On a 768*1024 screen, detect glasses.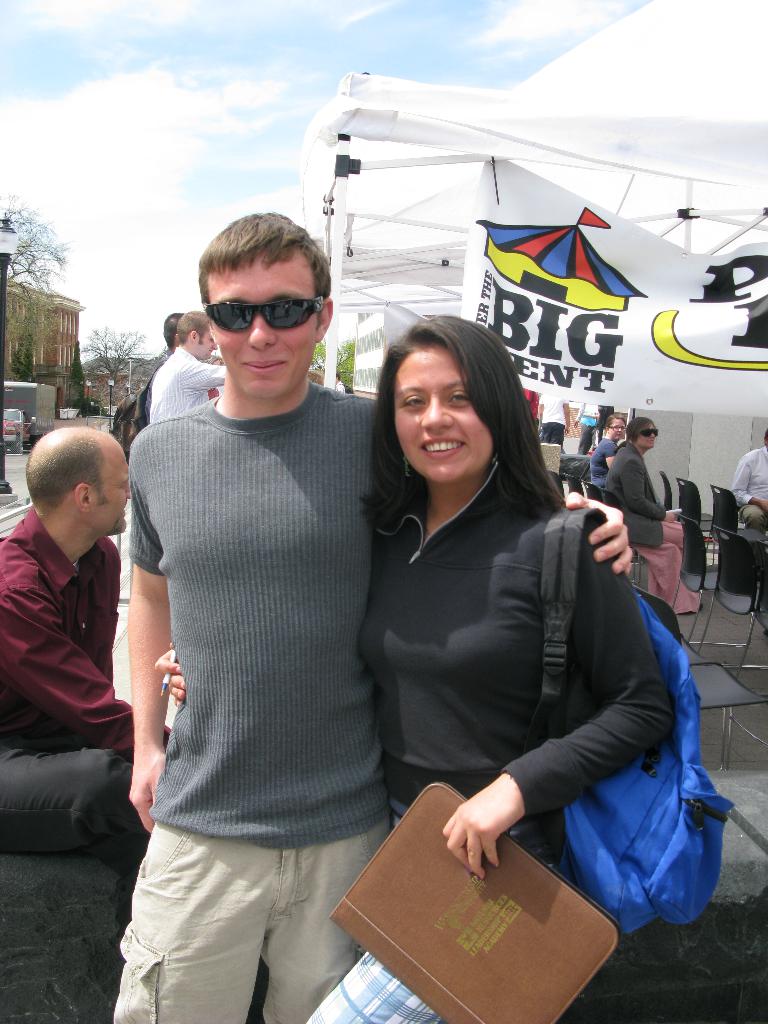
x1=634 y1=423 x2=668 y2=440.
